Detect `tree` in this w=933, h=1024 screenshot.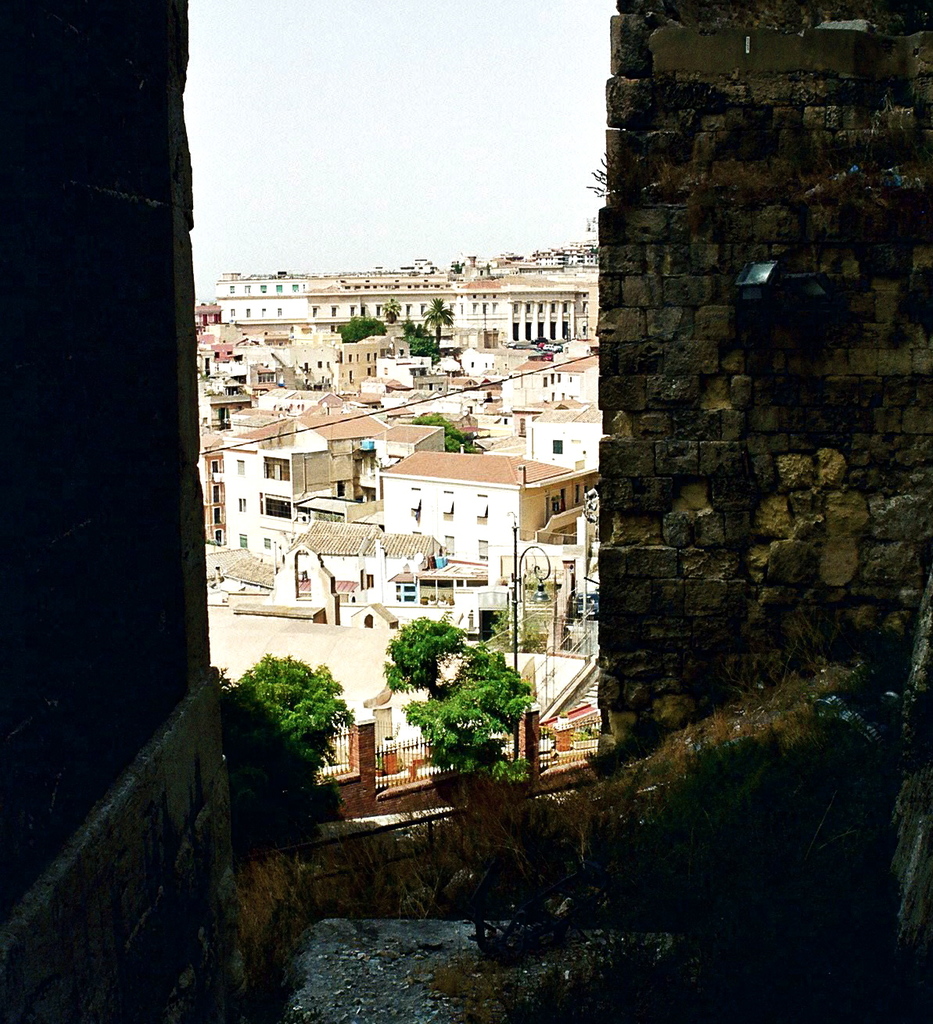
Detection: Rect(403, 335, 445, 367).
